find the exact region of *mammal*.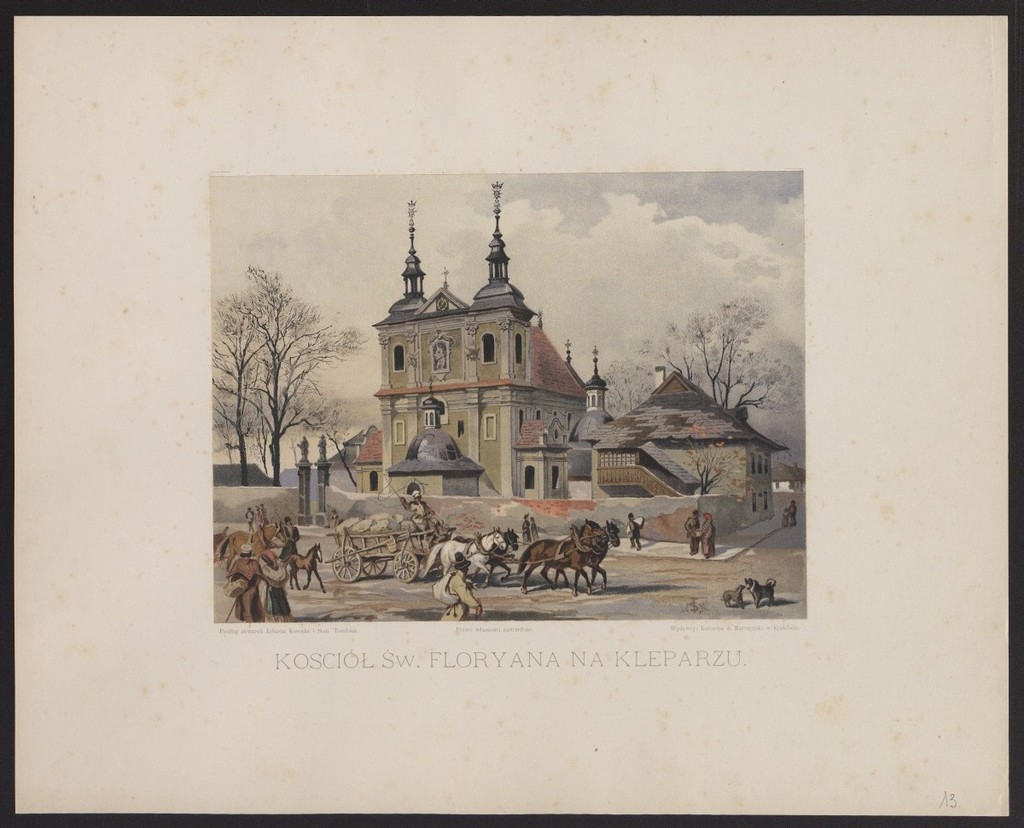
Exact region: 530 515 542 542.
